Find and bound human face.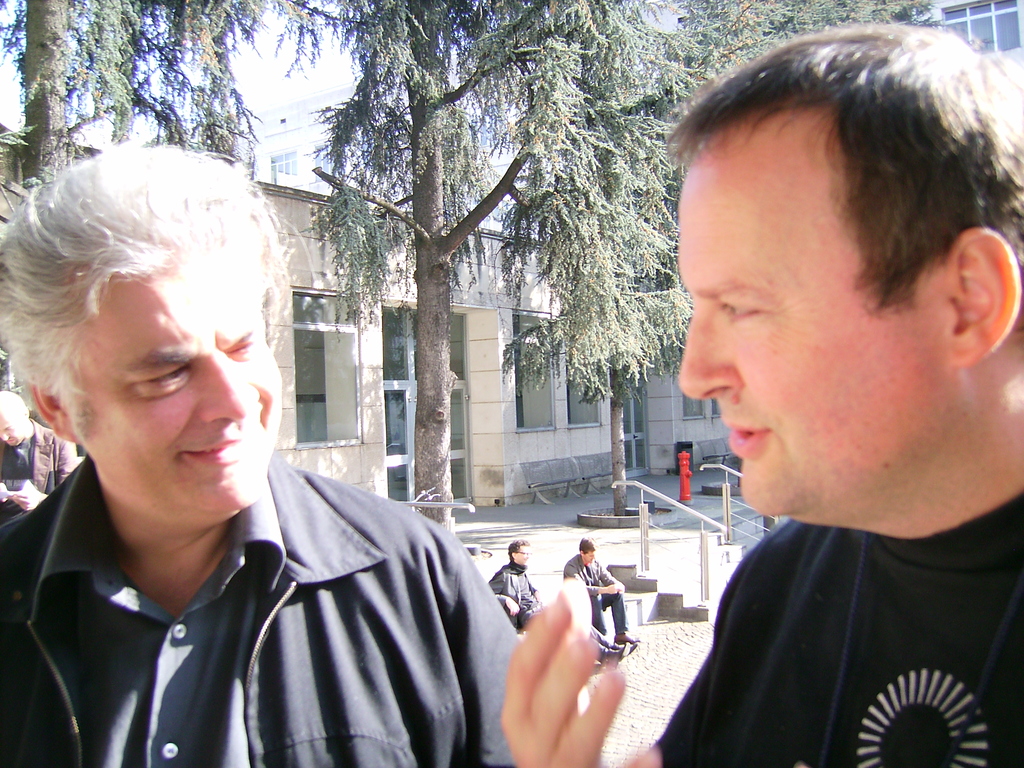
Bound: 69:234:285:508.
